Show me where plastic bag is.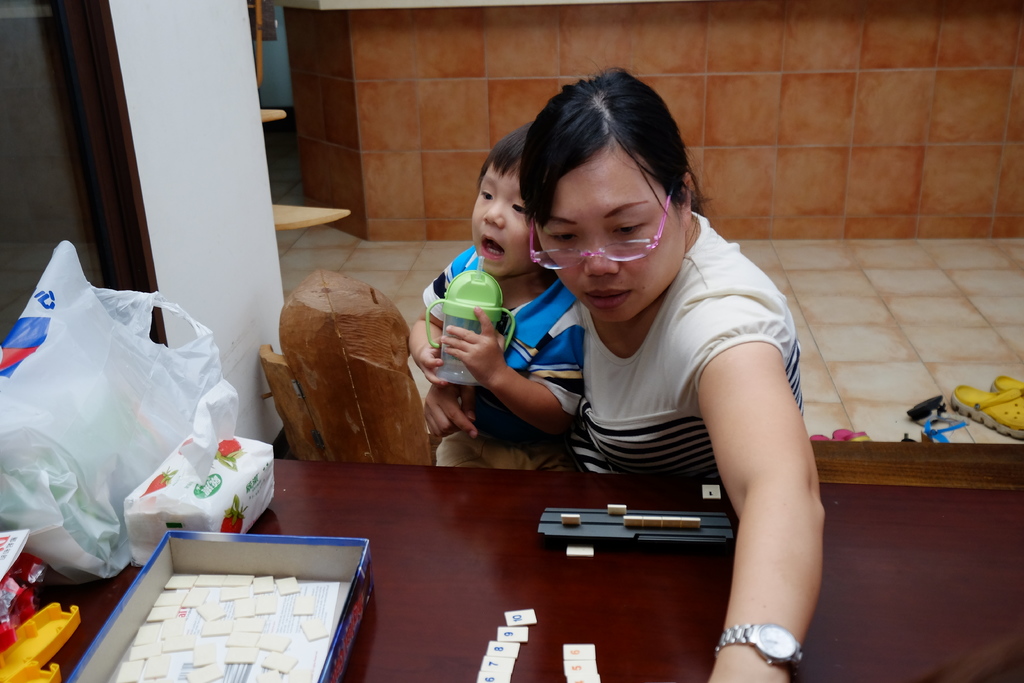
plastic bag is at <region>0, 239, 243, 582</region>.
